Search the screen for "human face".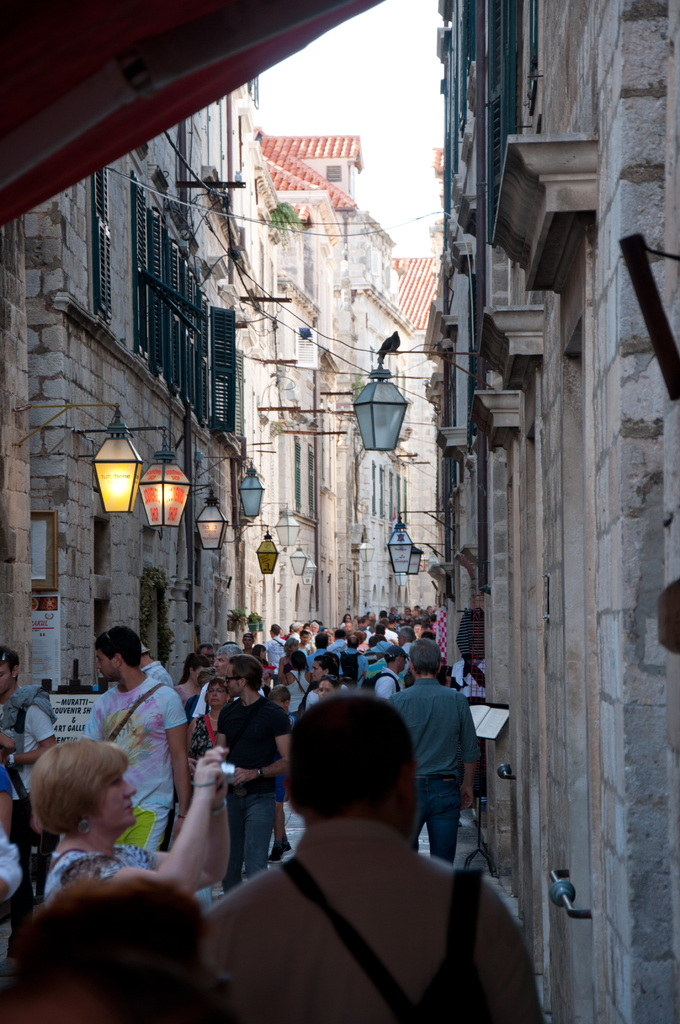
Found at 92,776,138,828.
